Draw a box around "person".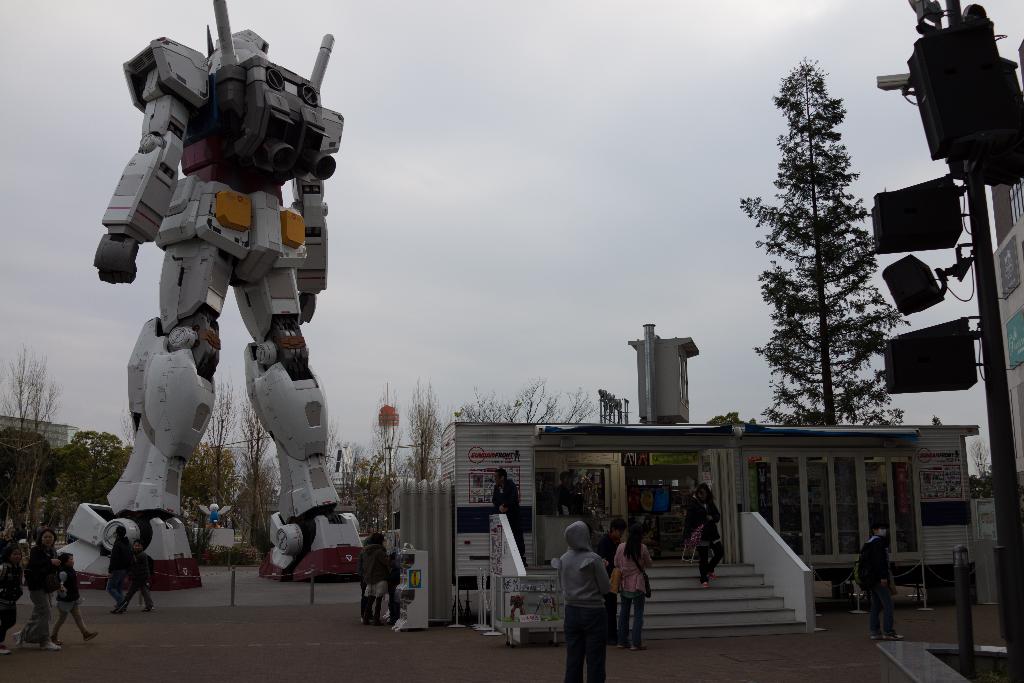
(356, 529, 404, 623).
